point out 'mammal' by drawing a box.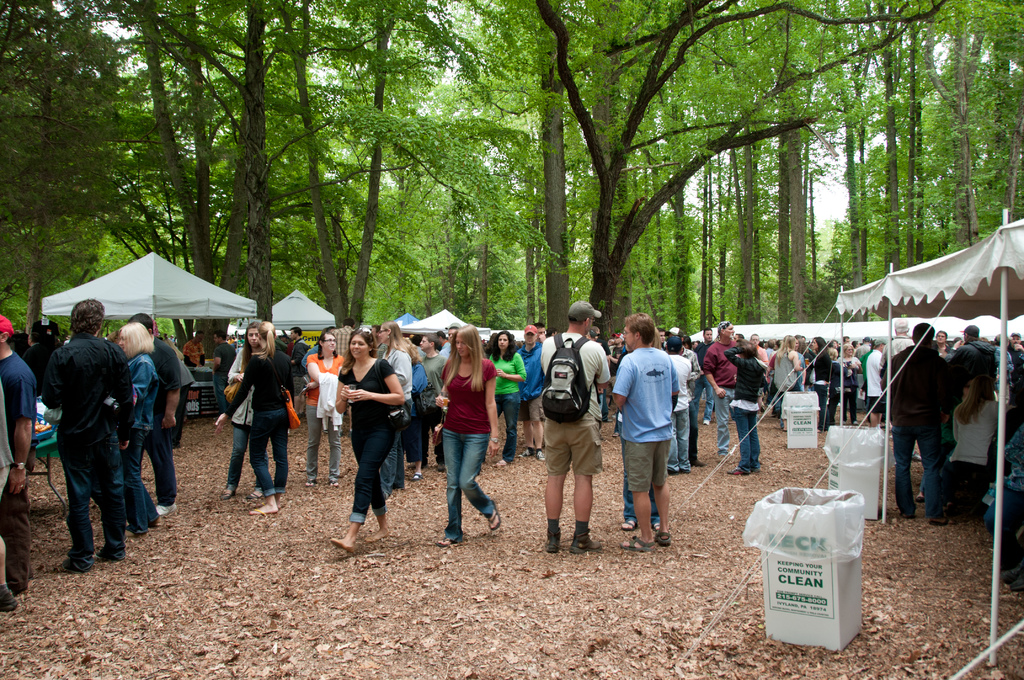
[x1=882, y1=318, x2=915, y2=367].
